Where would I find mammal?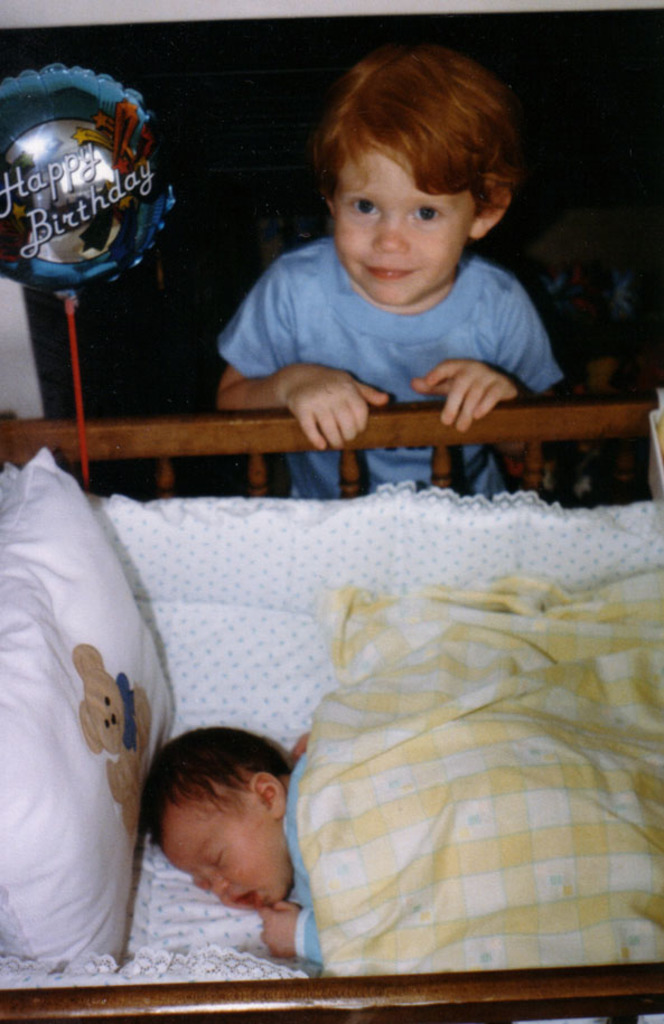
At 181, 19, 555, 527.
